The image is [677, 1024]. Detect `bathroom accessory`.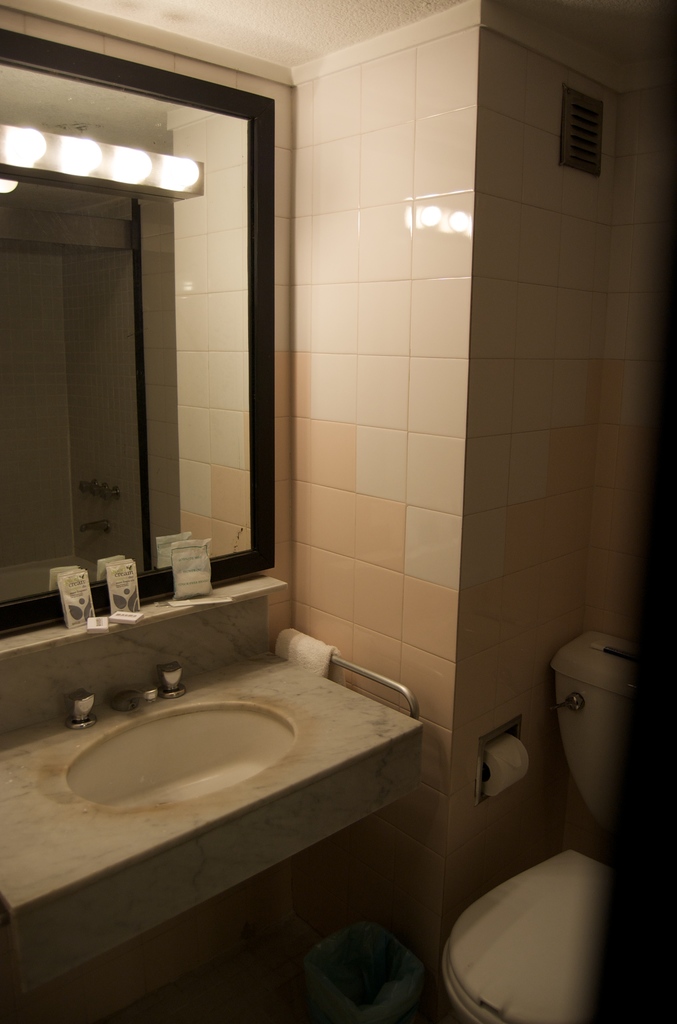
Detection: x1=155, y1=661, x2=185, y2=700.
